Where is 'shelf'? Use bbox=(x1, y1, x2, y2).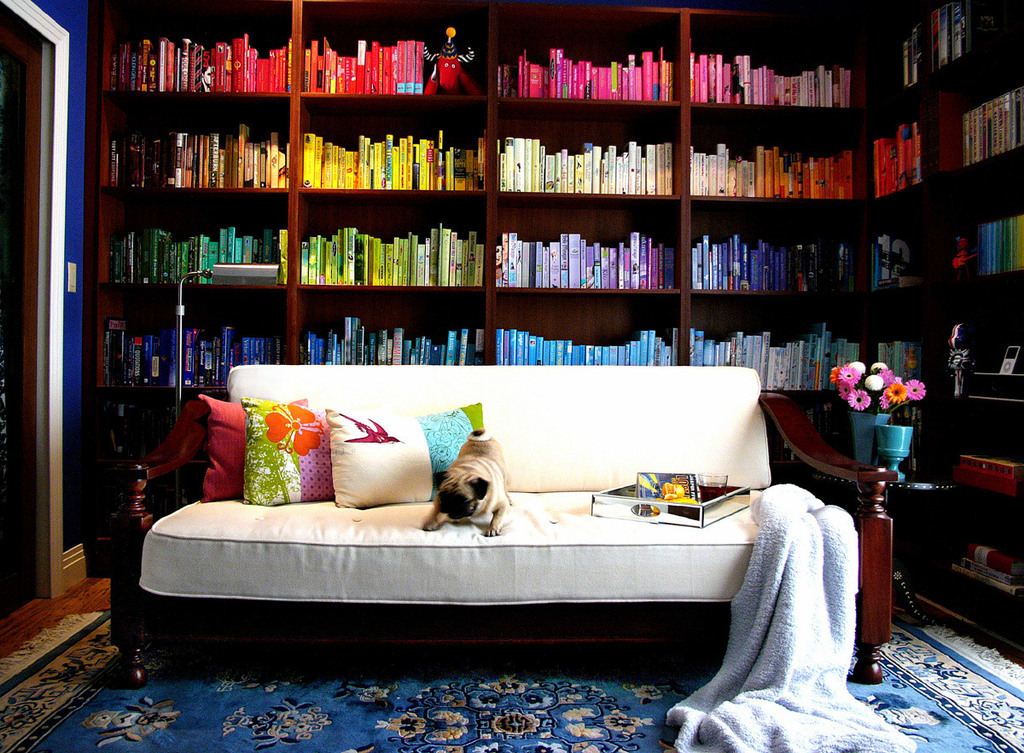
bbox=(499, 200, 690, 292).
